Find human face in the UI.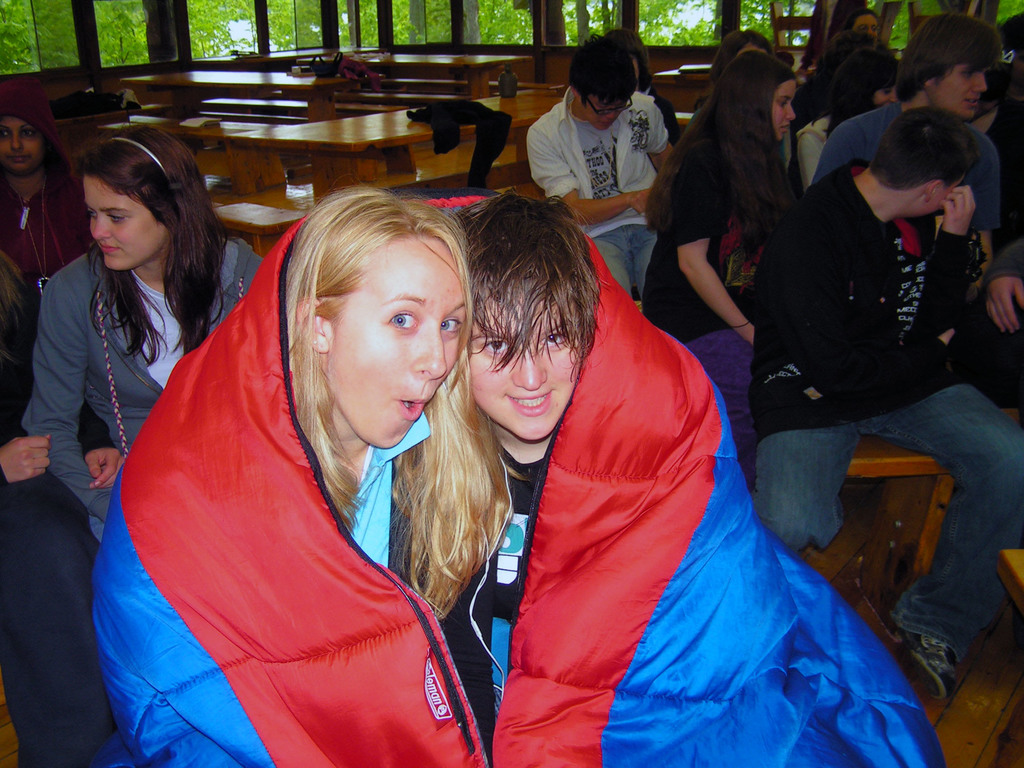
UI element at (929,61,987,121).
